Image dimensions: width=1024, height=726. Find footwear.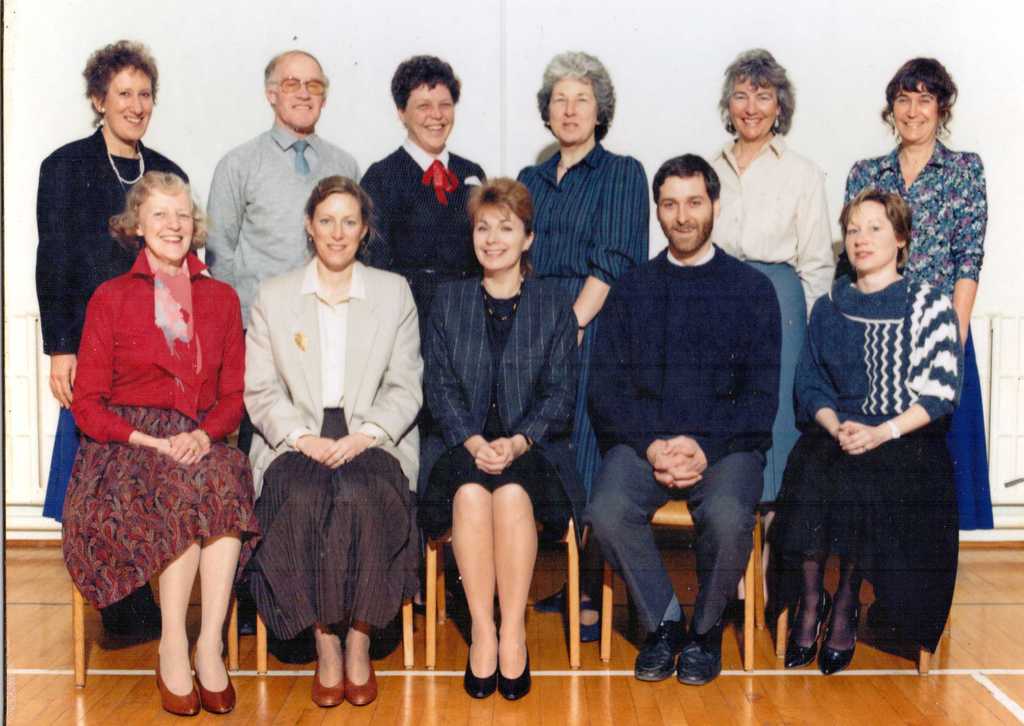
box=[438, 573, 470, 613].
